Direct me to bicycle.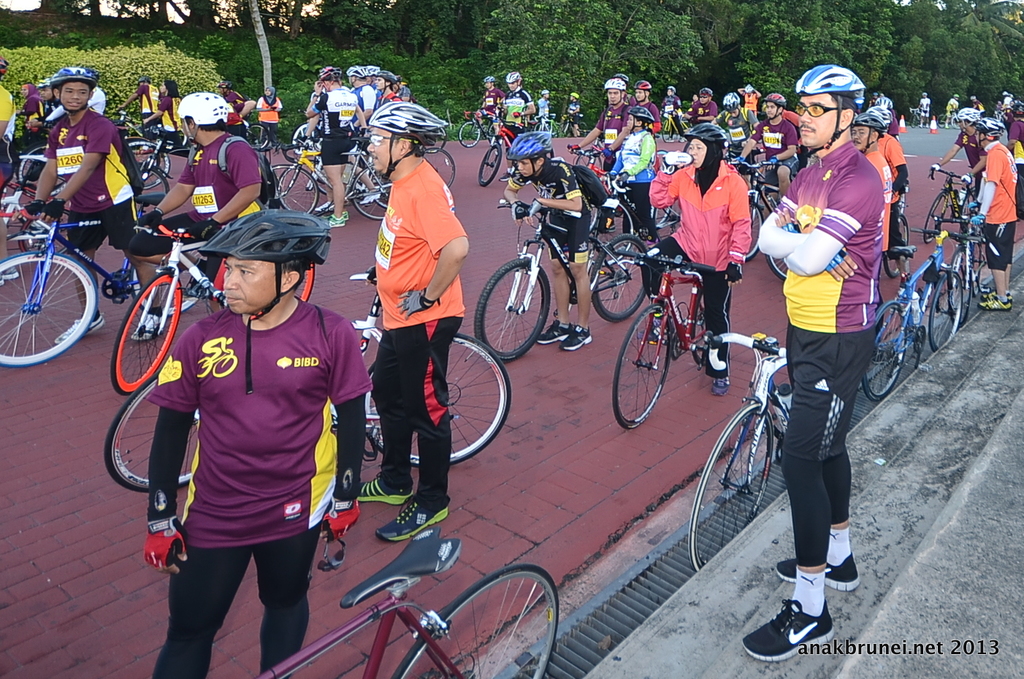
Direction: bbox=[529, 110, 567, 136].
